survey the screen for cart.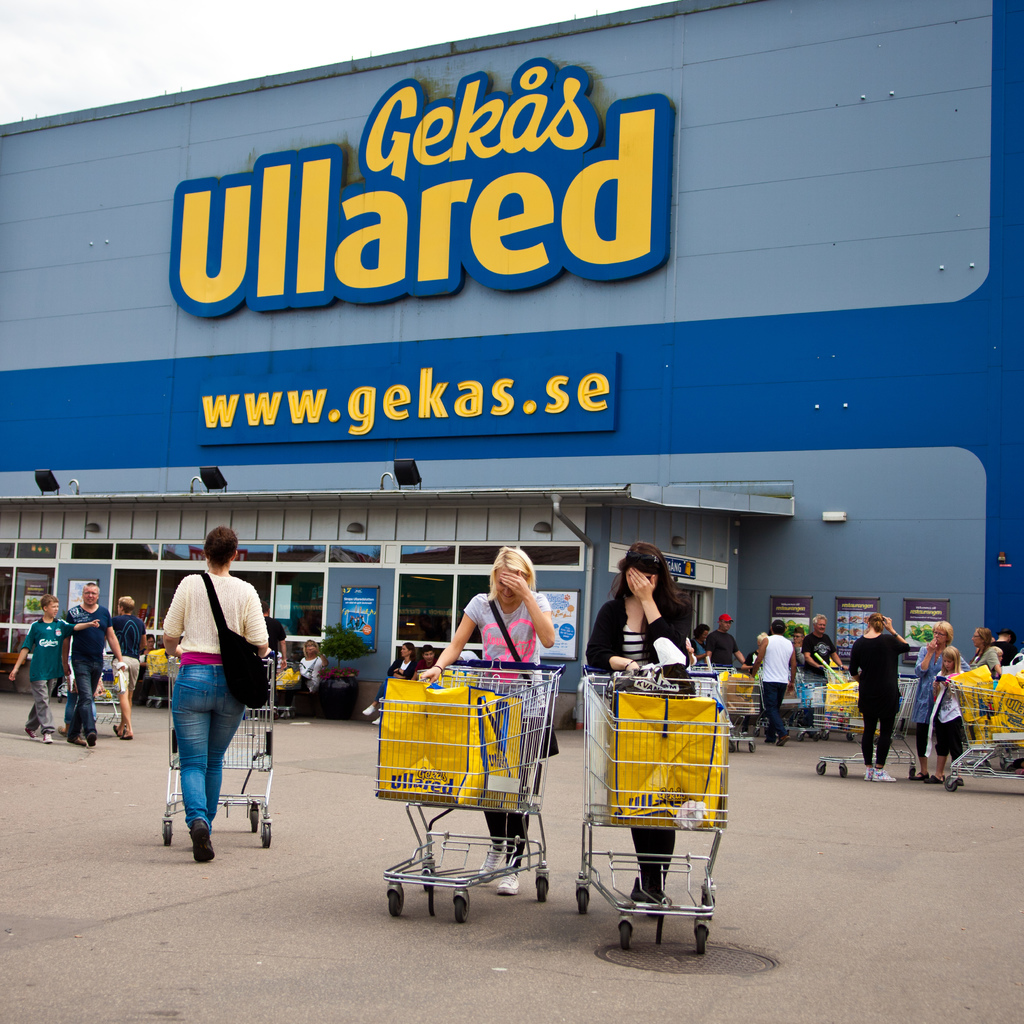
Survey found: {"x1": 697, "y1": 665, "x2": 765, "y2": 749}.
